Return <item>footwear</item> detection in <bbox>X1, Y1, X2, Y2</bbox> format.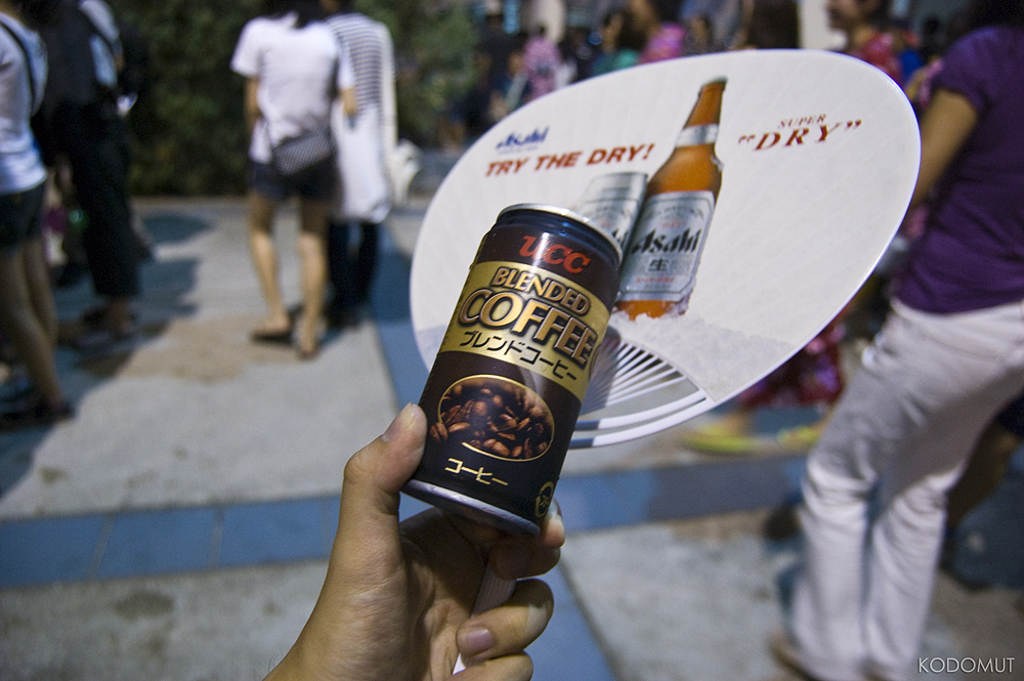
<bbox>249, 325, 289, 346</bbox>.
